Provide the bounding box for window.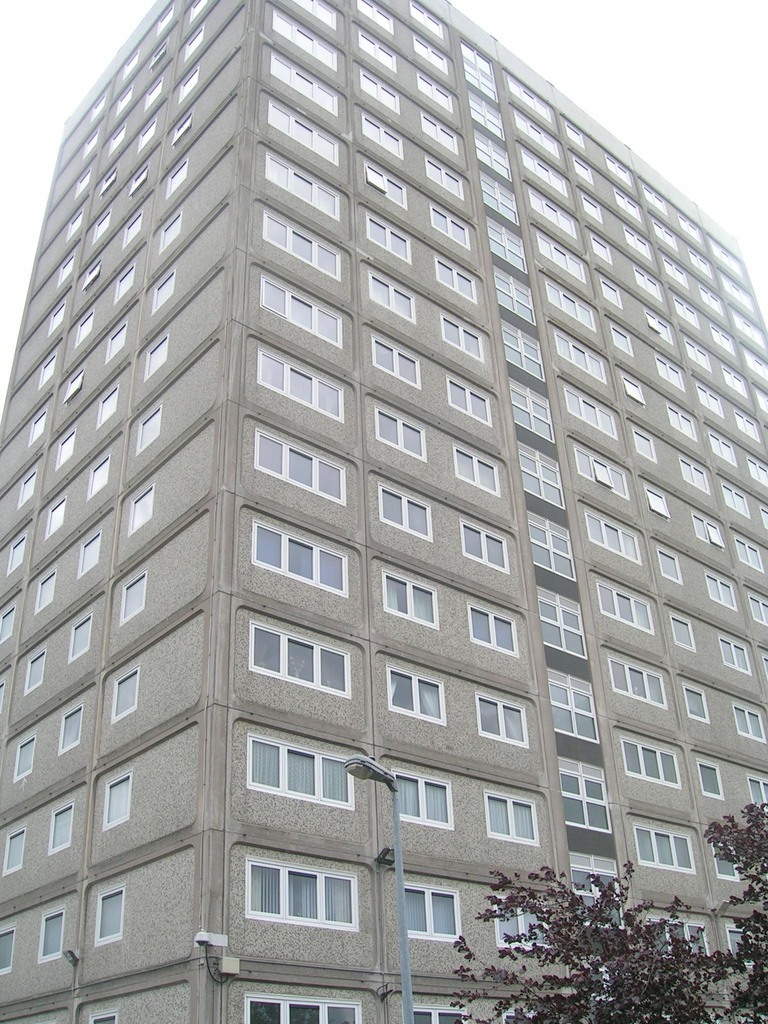
[55,711,83,755].
